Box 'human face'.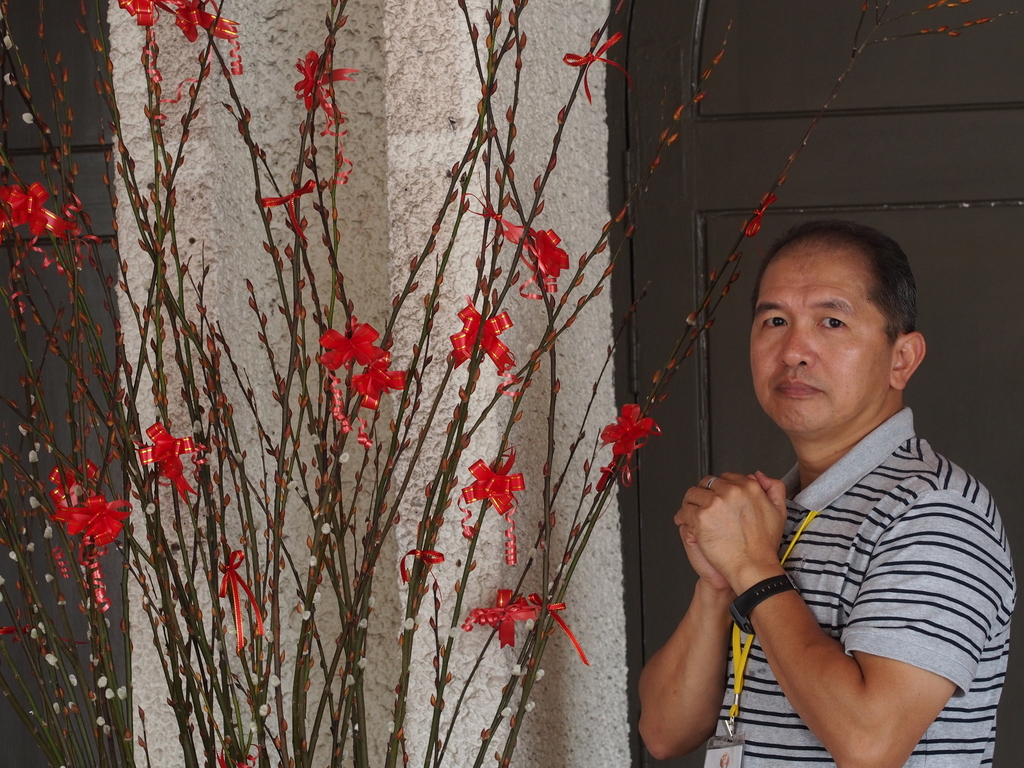
{"x1": 749, "y1": 259, "x2": 893, "y2": 434}.
